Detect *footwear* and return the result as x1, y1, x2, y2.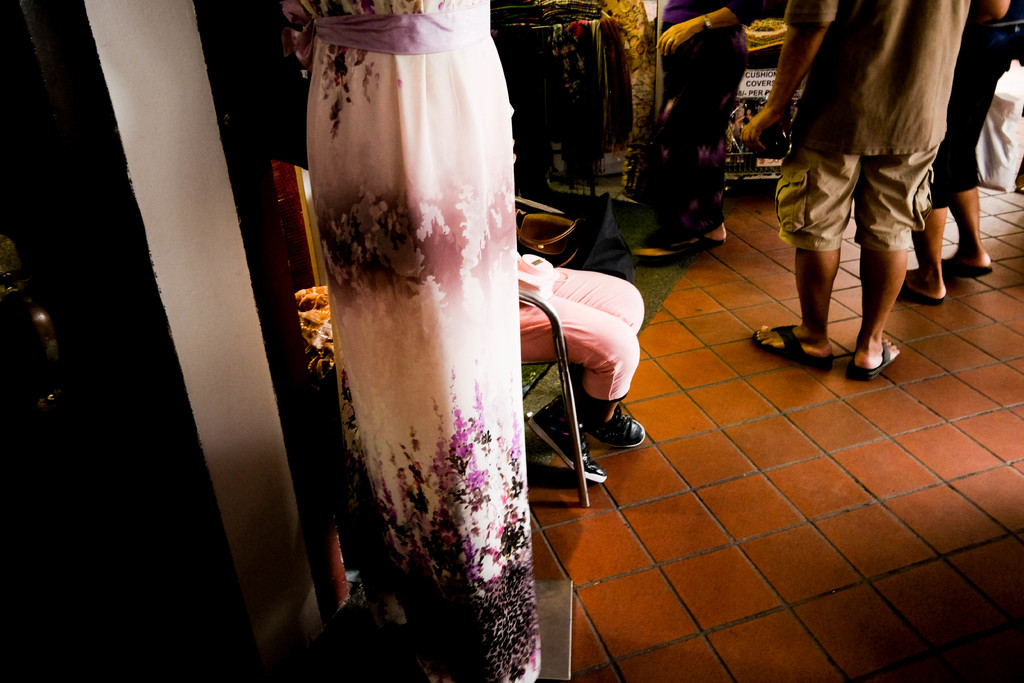
748, 322, 835, 366.
